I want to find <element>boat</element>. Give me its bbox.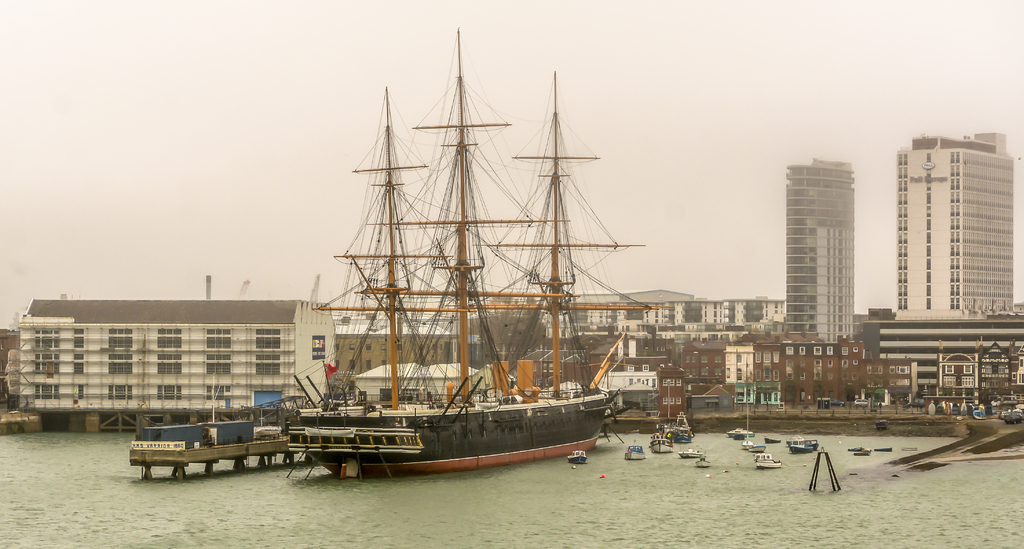
left=724, top=424, right=756, bottom=444.
